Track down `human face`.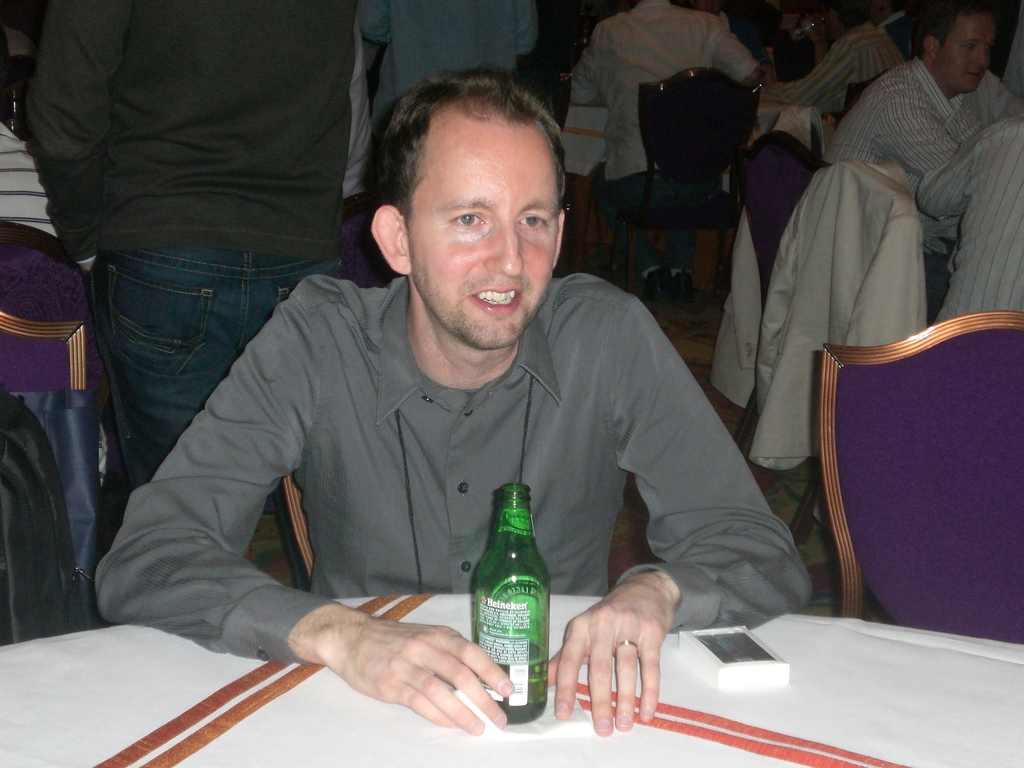
Tracked to left=408, top=100, right=556, bottom=349.
